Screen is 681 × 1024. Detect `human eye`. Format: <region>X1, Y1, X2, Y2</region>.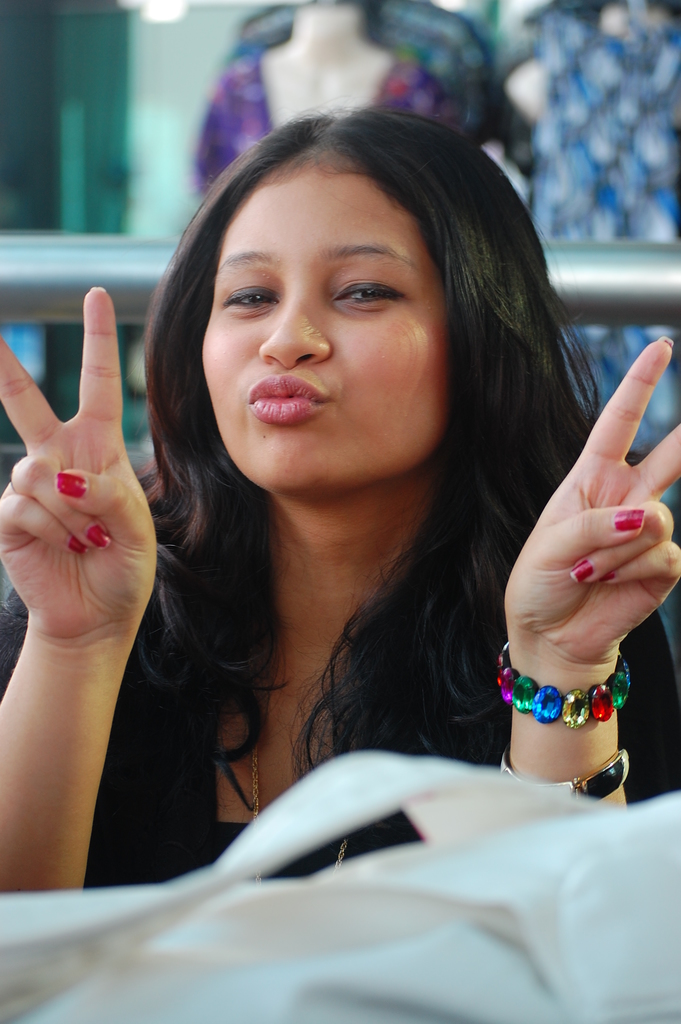
<region>215, 278, 279, 323</region>.
